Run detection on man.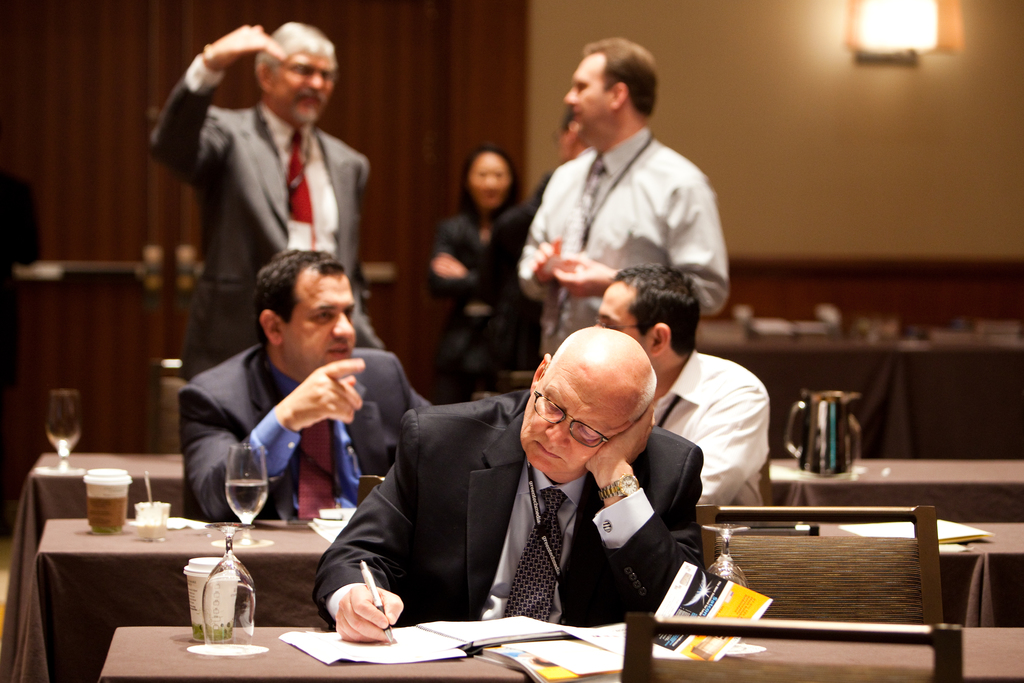
Result: pyautogui.locateOnScreen(316, 324, 706, 644).
